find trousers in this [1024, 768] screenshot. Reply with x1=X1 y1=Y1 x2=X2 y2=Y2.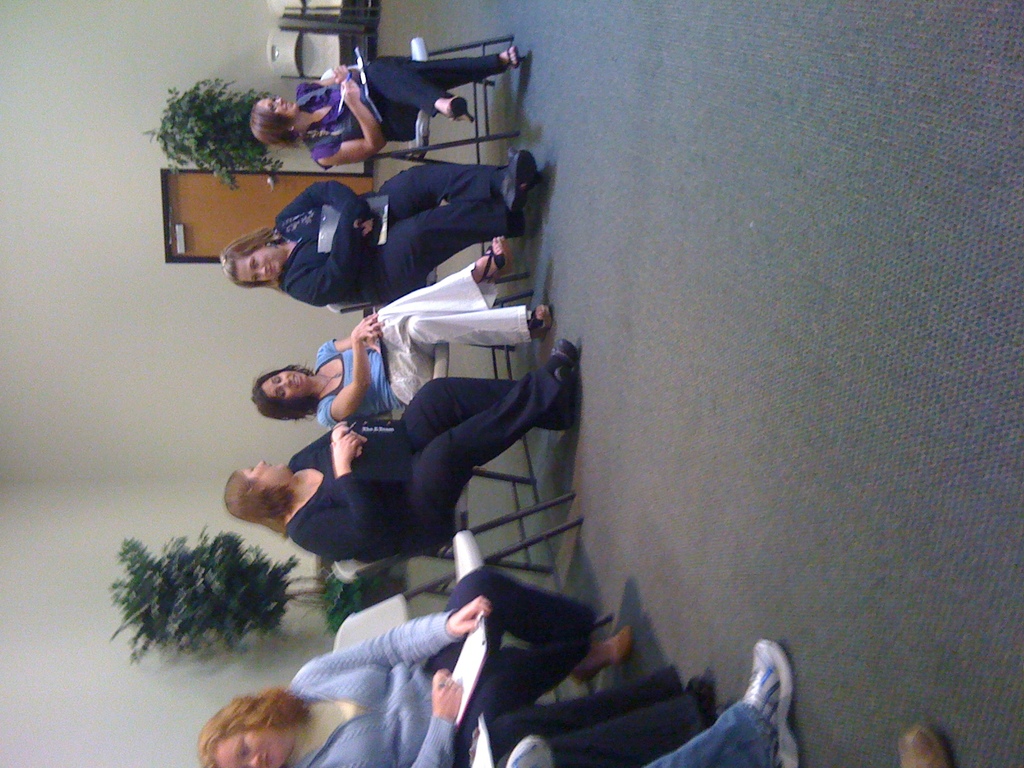
x1=362 y1=150 x2=518 y2=307.
